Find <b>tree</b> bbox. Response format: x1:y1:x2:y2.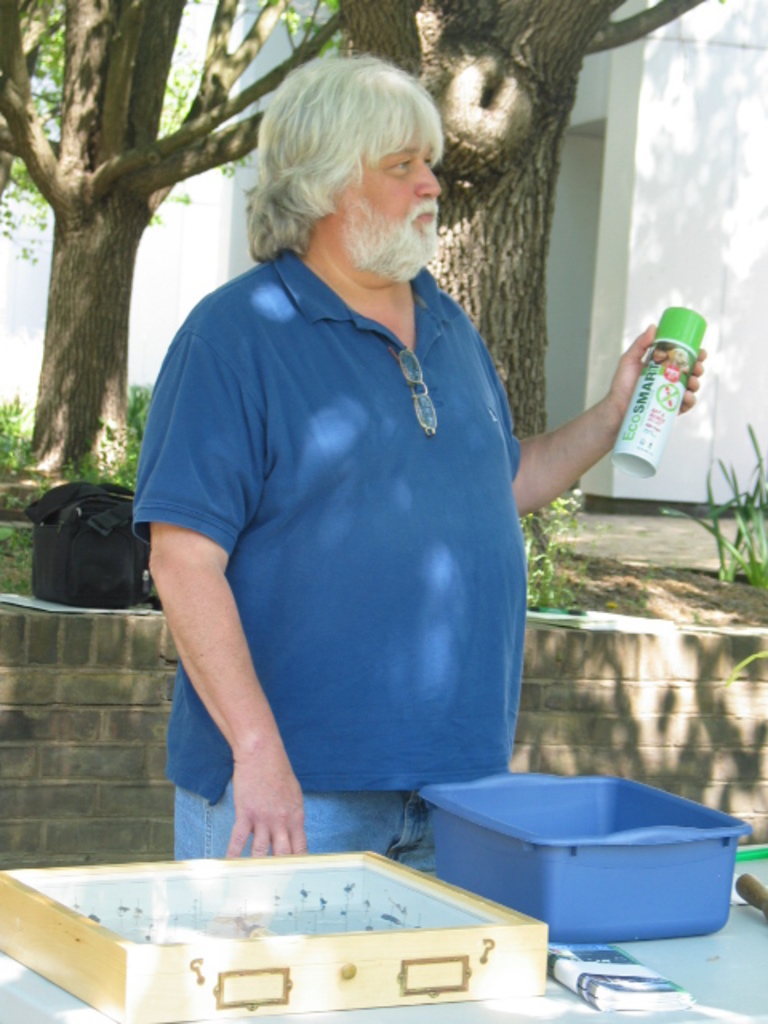
333:0:712:430.
